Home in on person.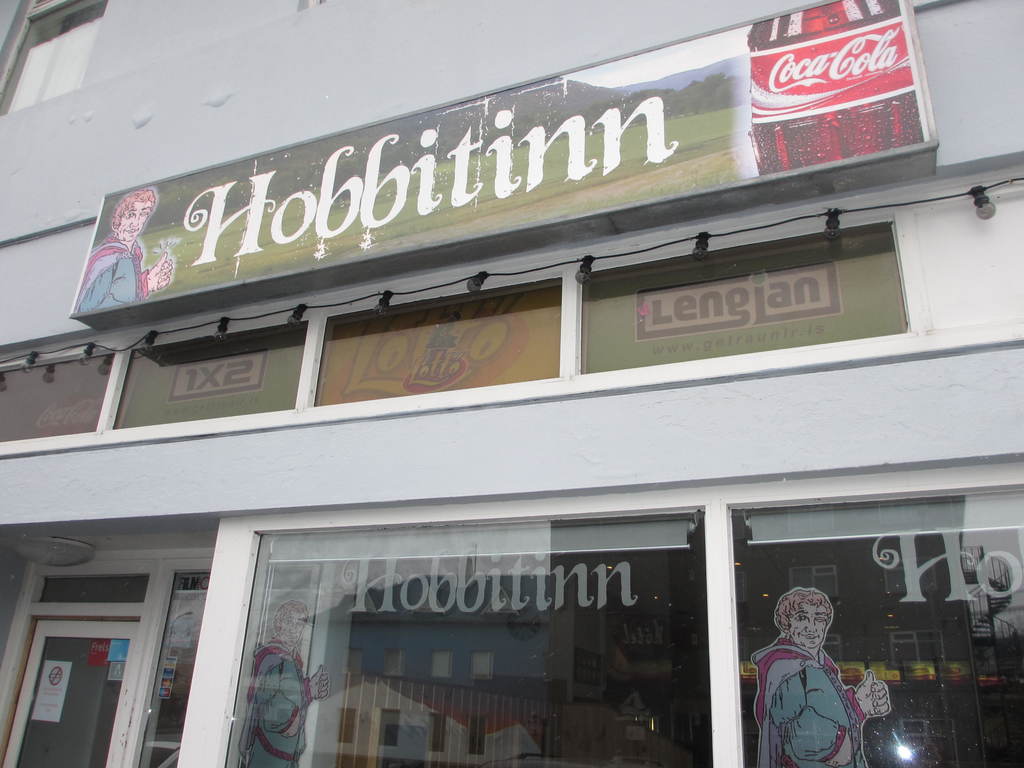
Homed in at 239 601 331 767.
